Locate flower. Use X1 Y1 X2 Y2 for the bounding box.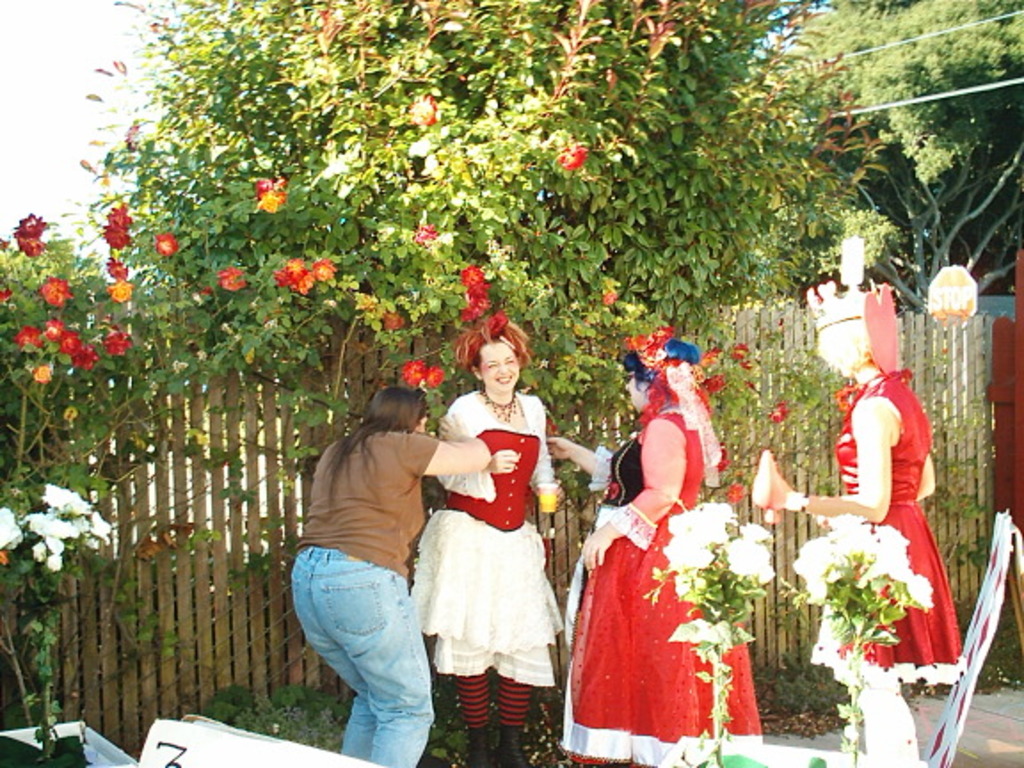
100 338 130 356.
